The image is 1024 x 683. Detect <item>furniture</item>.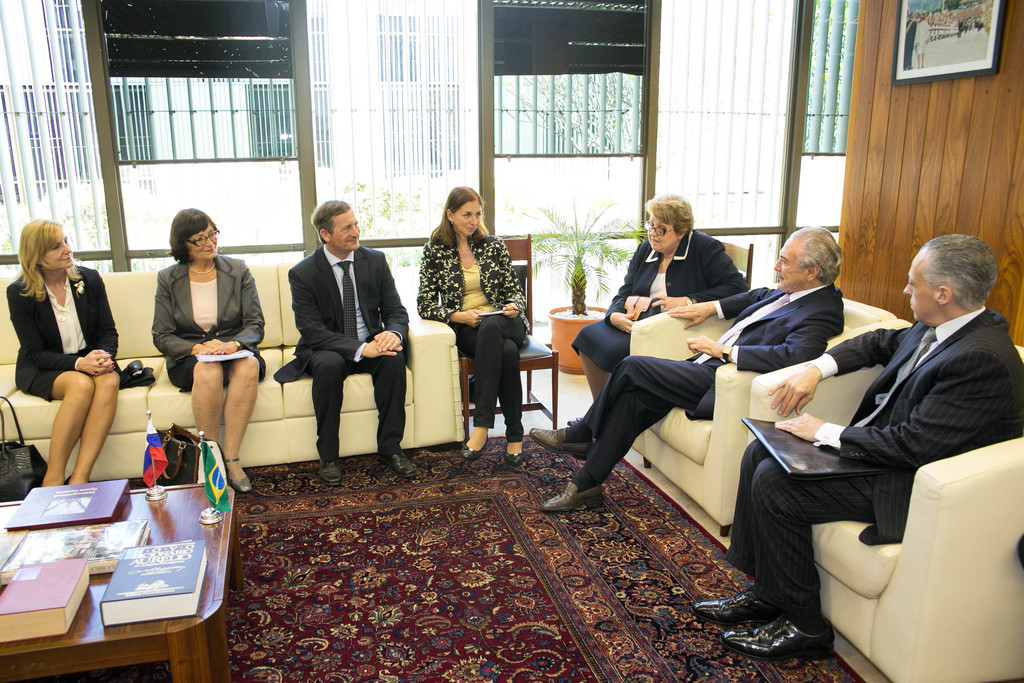
Detection: 0:262:456:484.
